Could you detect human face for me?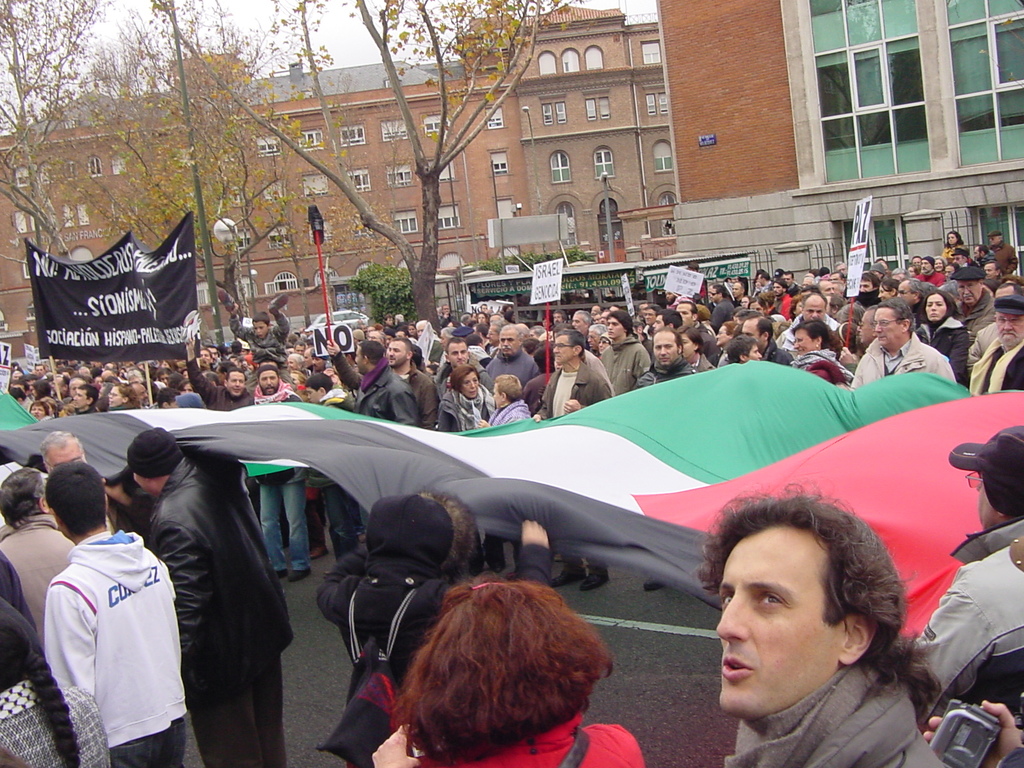
Detection result: [left=872, top=304, right=902, bottom=351].
